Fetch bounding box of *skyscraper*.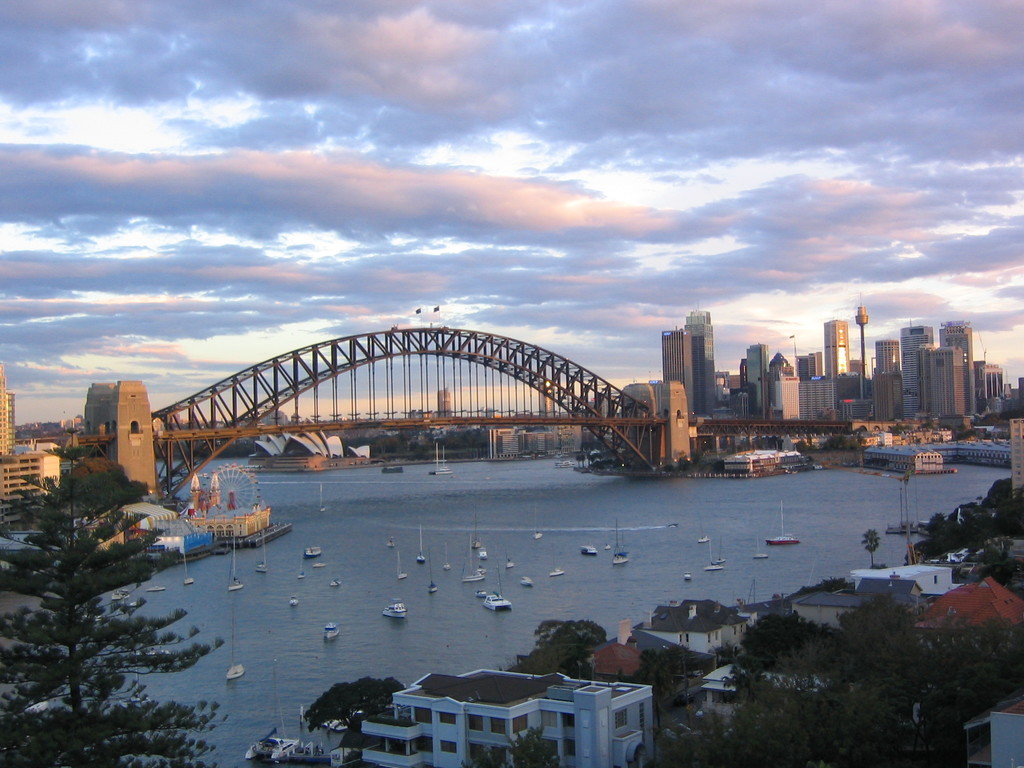
Bbox: 440, 388, 456, 416.
